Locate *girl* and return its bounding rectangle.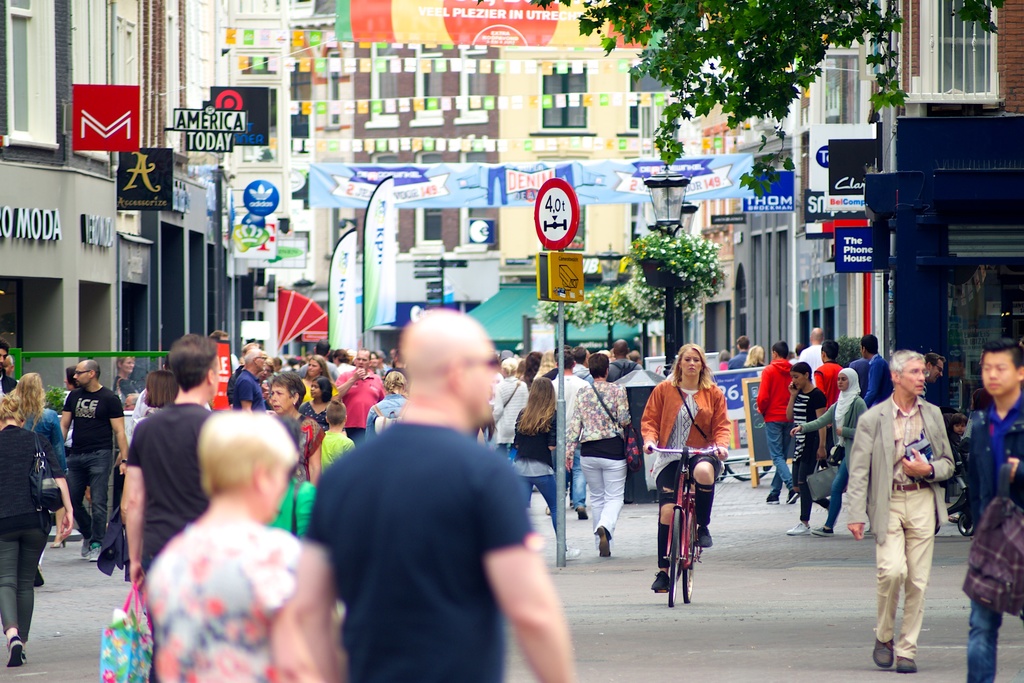
x1=297 y1=356 x2=325 y2=399.
